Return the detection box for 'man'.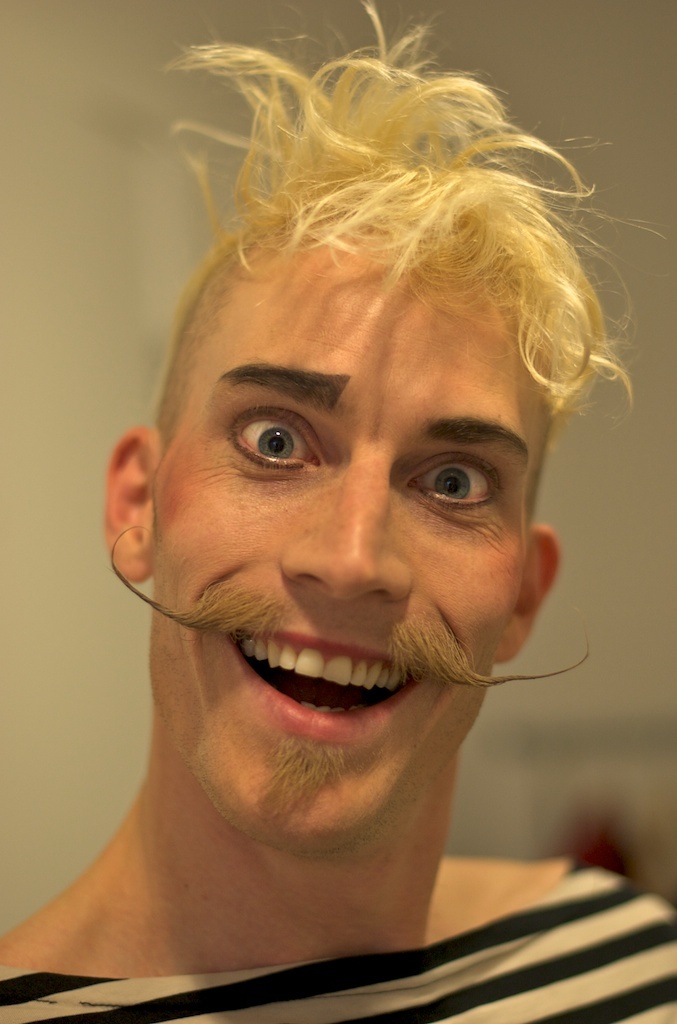
<bbox>0, 0, 676, 1023</bbox>.
